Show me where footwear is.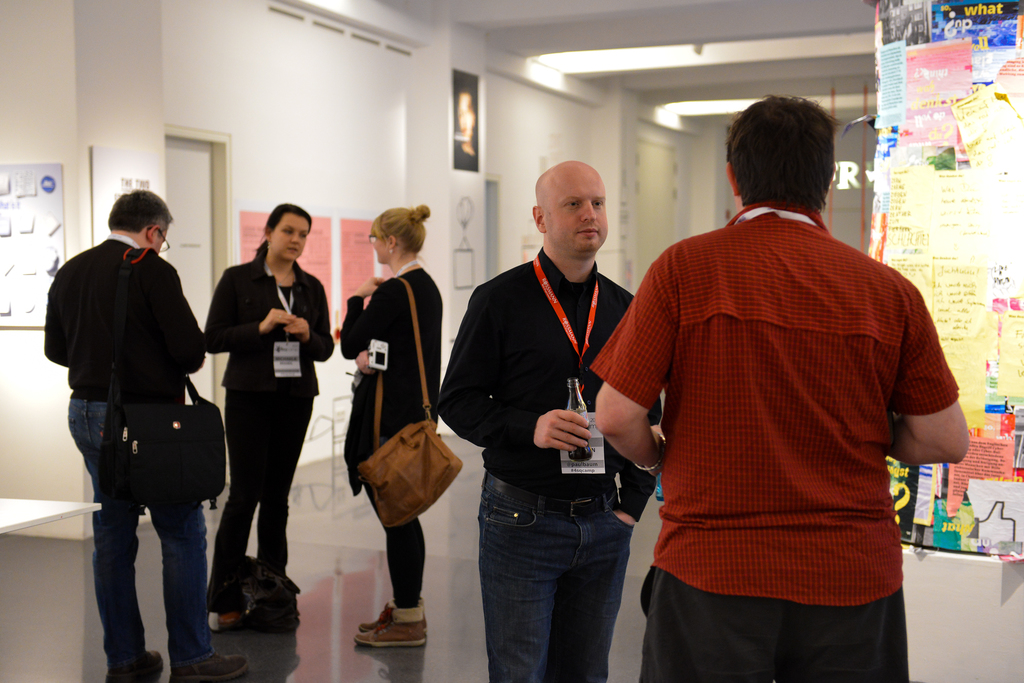
footwear is at detection(218, 602, 255, 632).
